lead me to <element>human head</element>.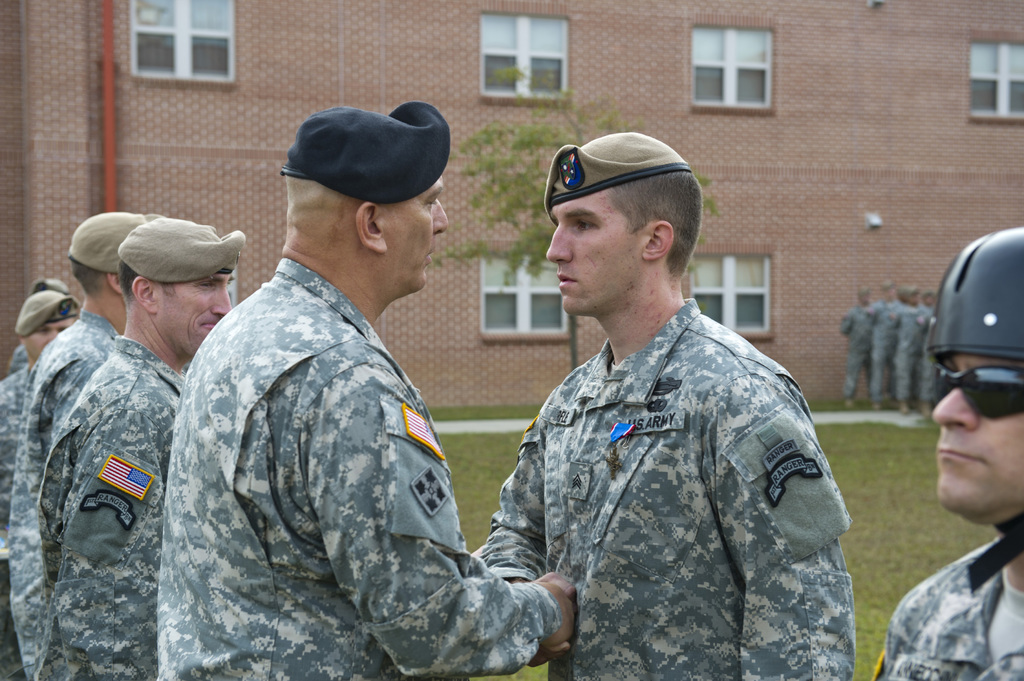
Lead to bbox=(115, 218, 246, 360).
